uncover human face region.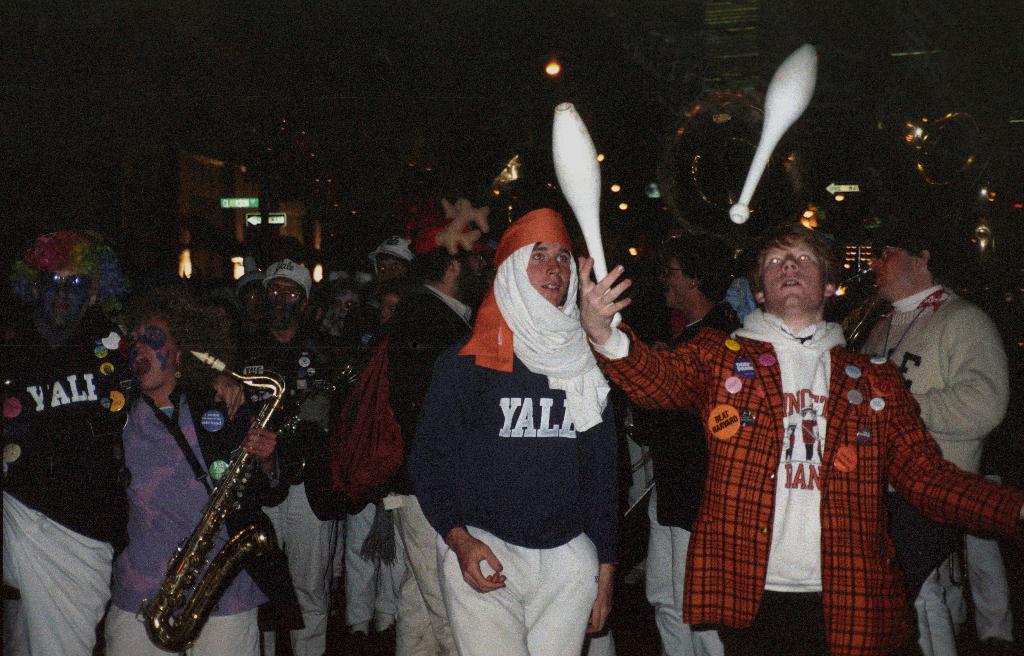
Uncovered: bbox=[129, 319, 180, 389].
